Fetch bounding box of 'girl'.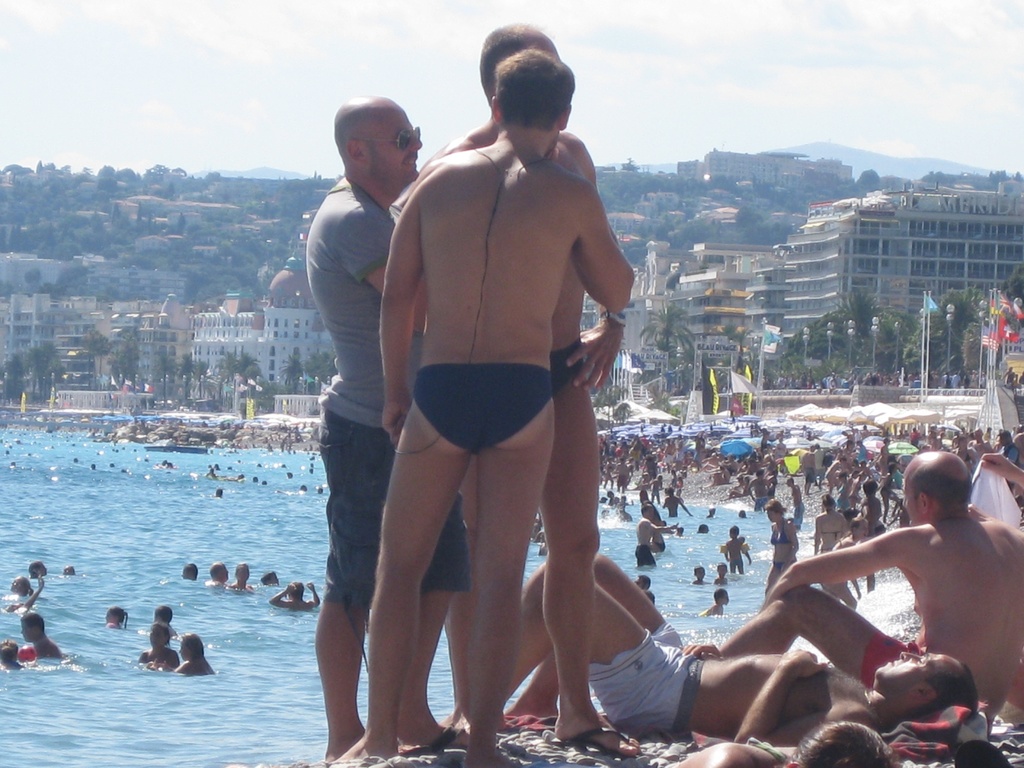
Bbox: box=[757, 500, 803, 602].
